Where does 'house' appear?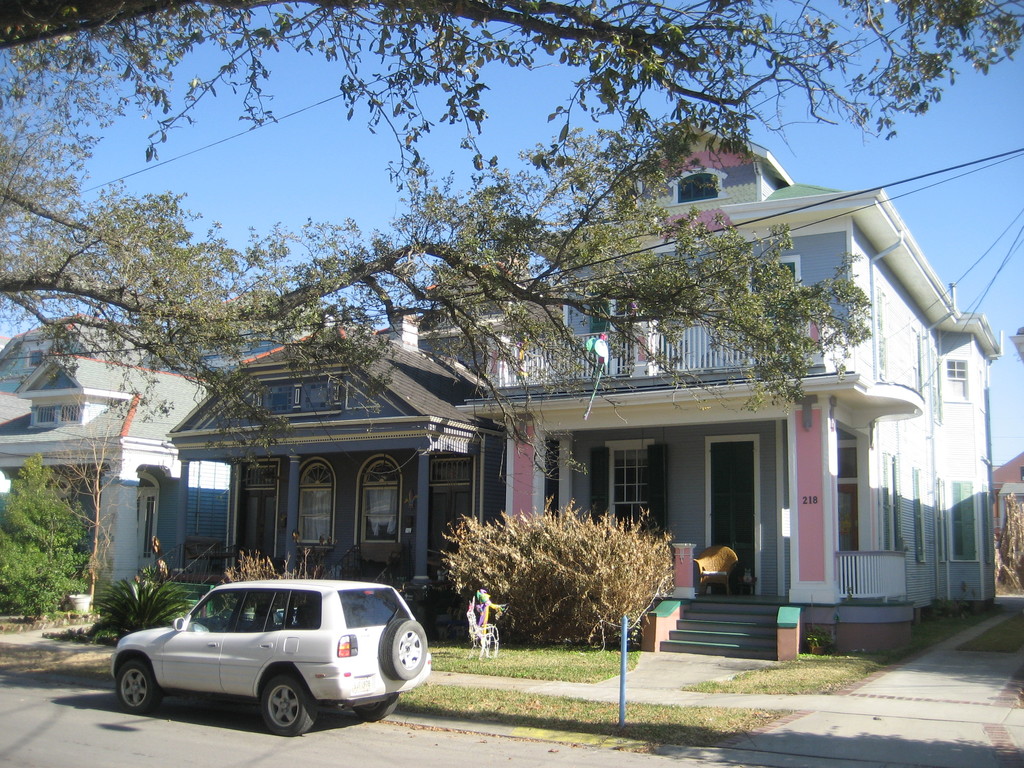
Appears at bbox=(444, 117, 987, 641).
